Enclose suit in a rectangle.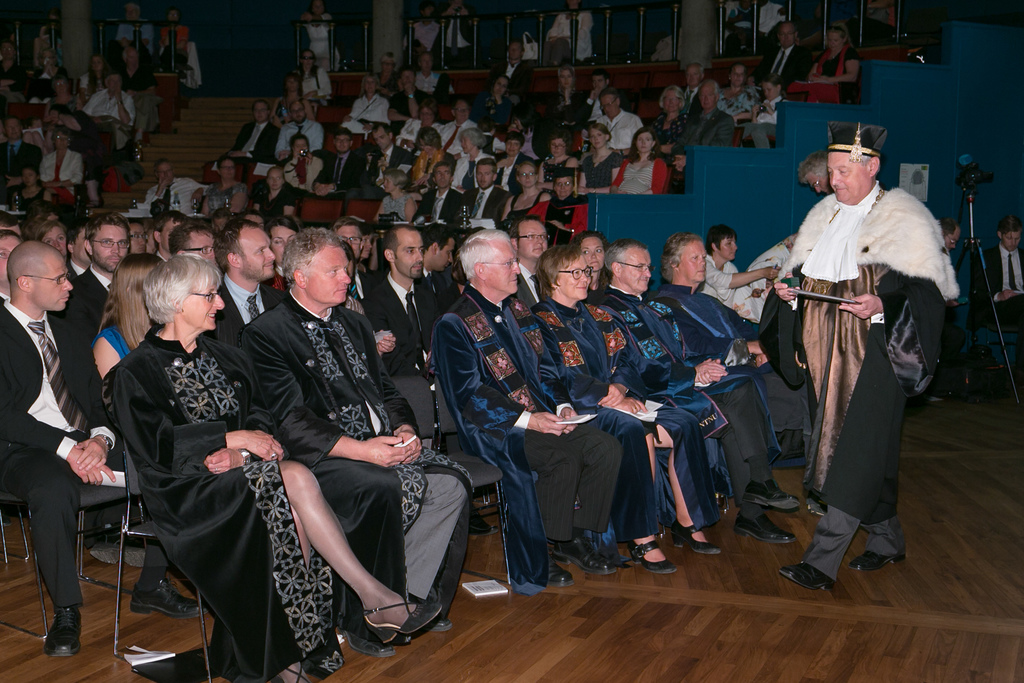
<region>669, 106, 739, 170</region>.
